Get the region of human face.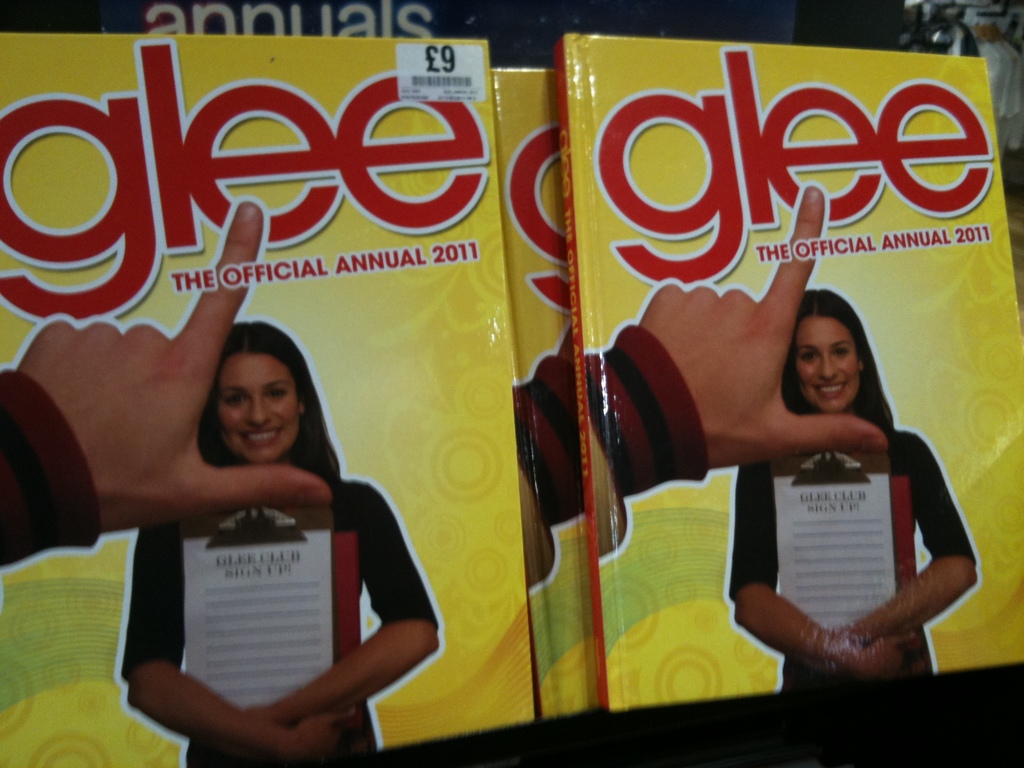
786:316:860:414.
